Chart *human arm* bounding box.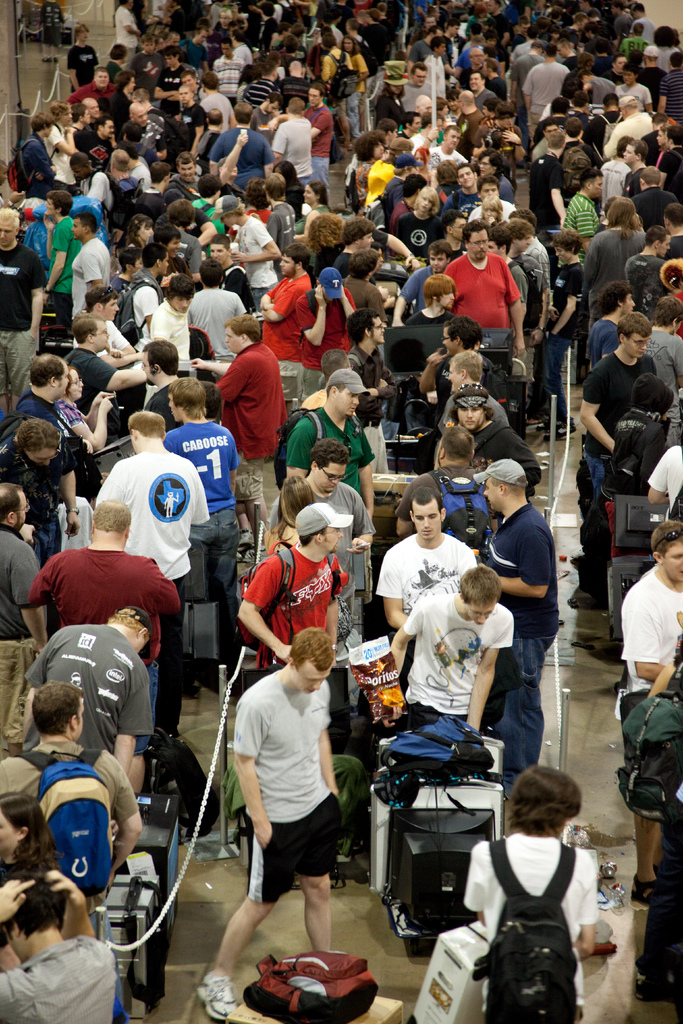
Charted: (left=483, top=427, right=545, bottom=493).
